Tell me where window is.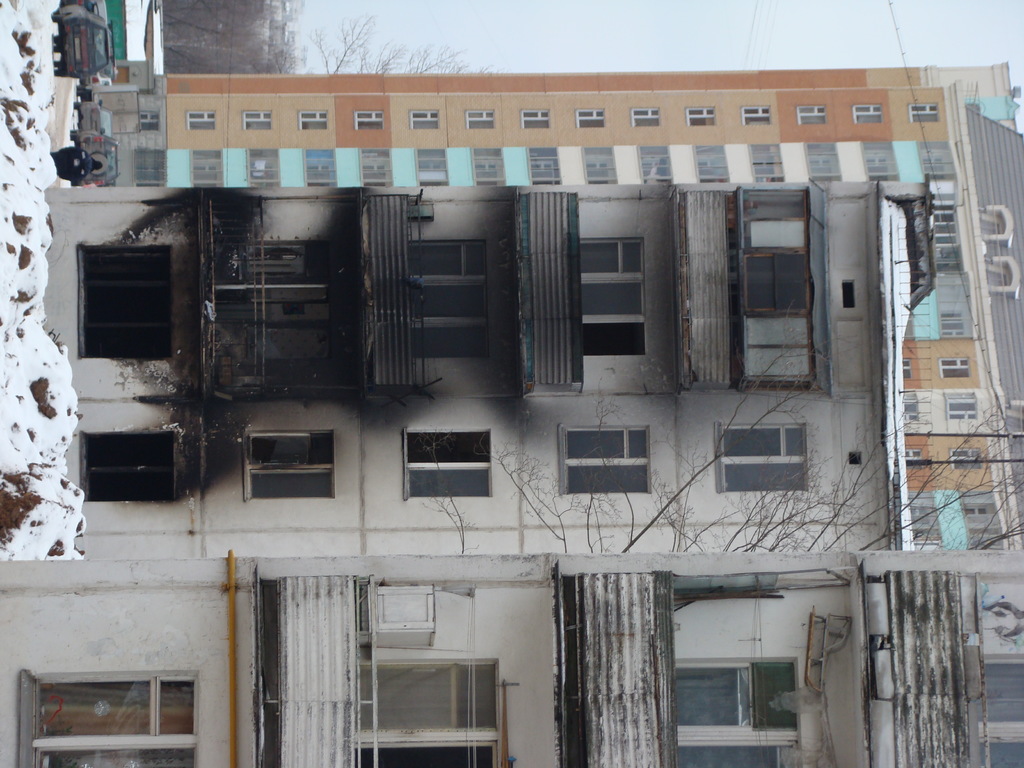
window is at select_region(408, 109, 440, 125).
